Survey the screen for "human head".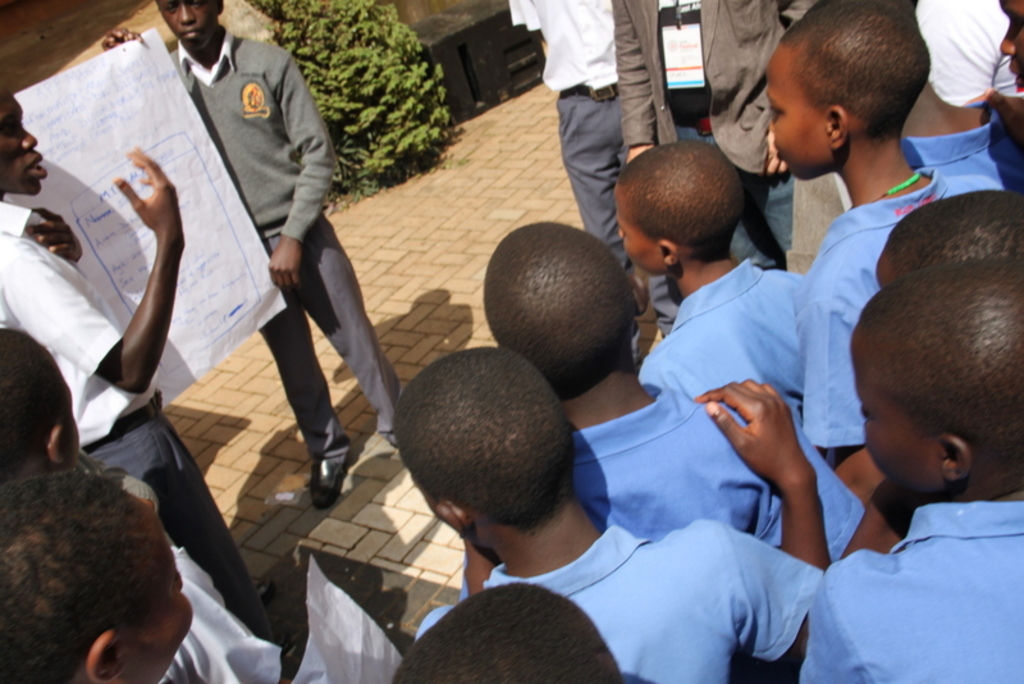
Survey found: region(874, 193, 1023, 291).
